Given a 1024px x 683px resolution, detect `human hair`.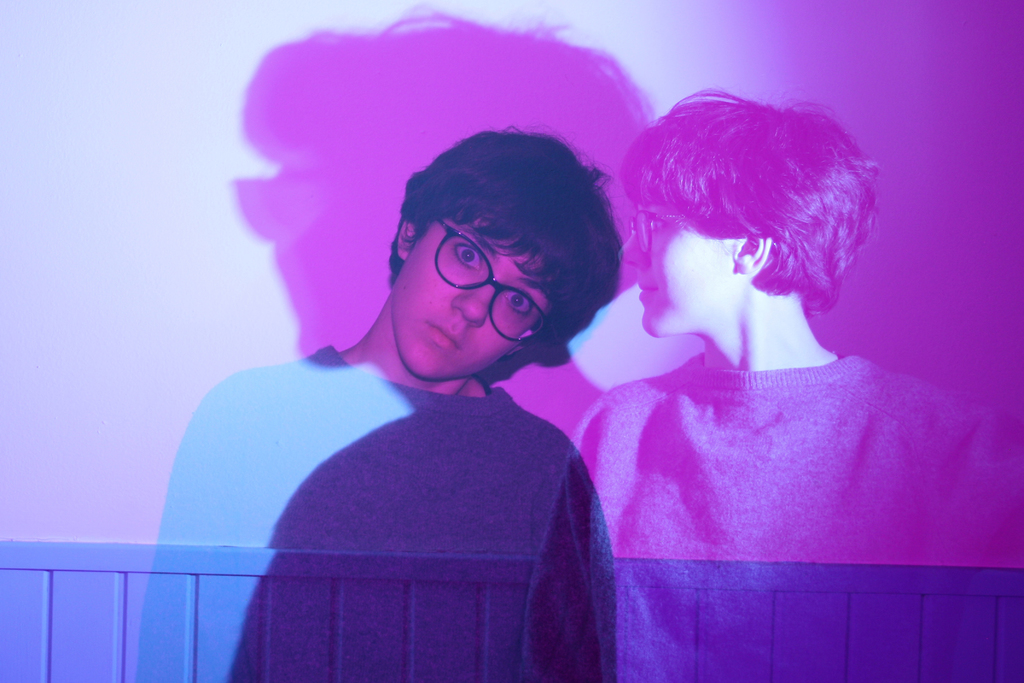
614/81/886/324.
